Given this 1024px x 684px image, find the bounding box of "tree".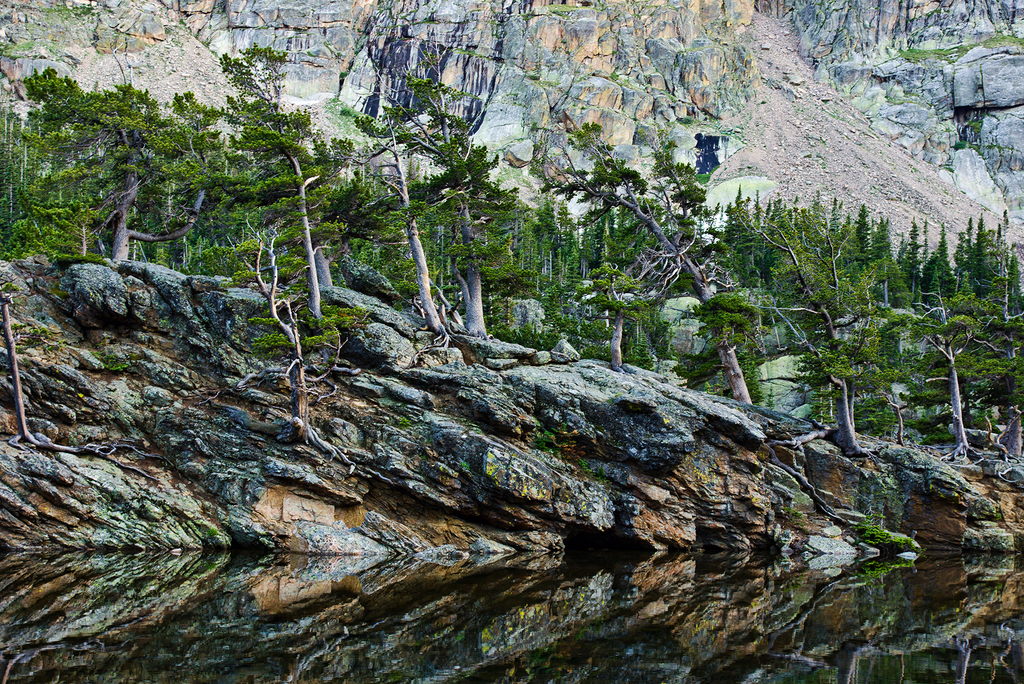
<bbox>412, 212, 510, 338</bbox>.
